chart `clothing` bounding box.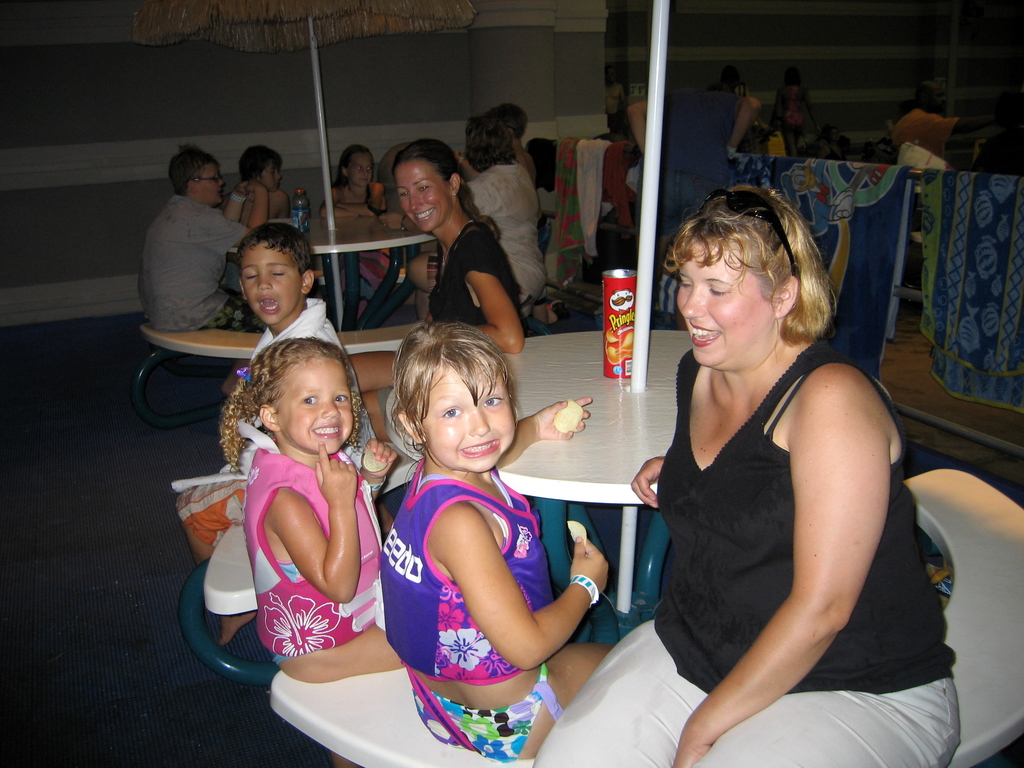
Charted: [left=175, top=291, right=384, bottom=560].
